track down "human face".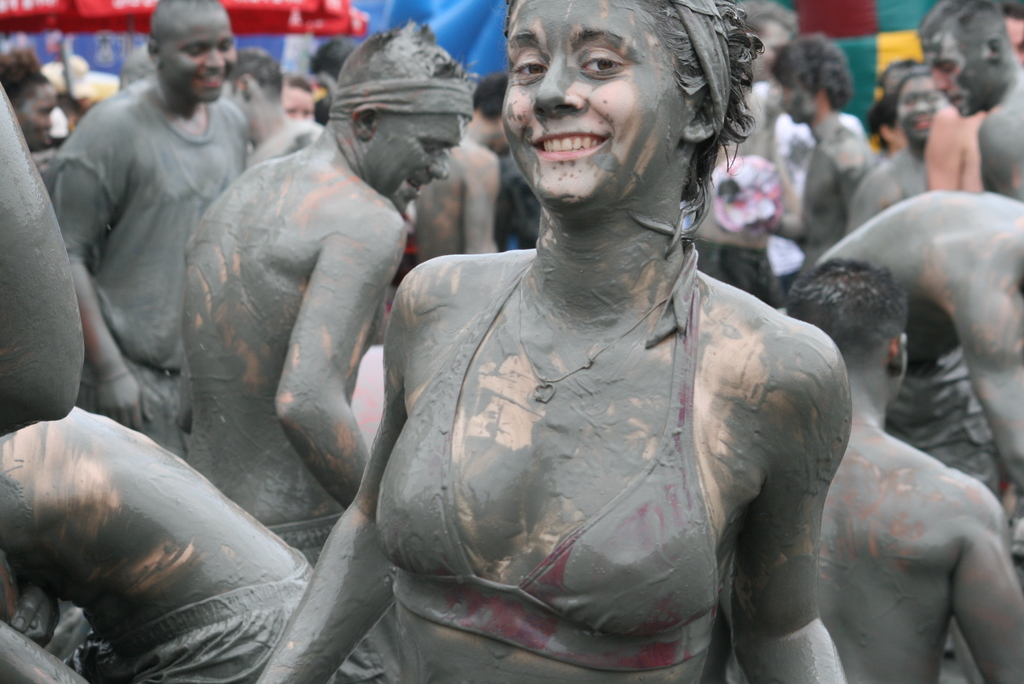
Tracked to {"x1": 895, "y1": 72, "x2": 935, "y2": 142}.
